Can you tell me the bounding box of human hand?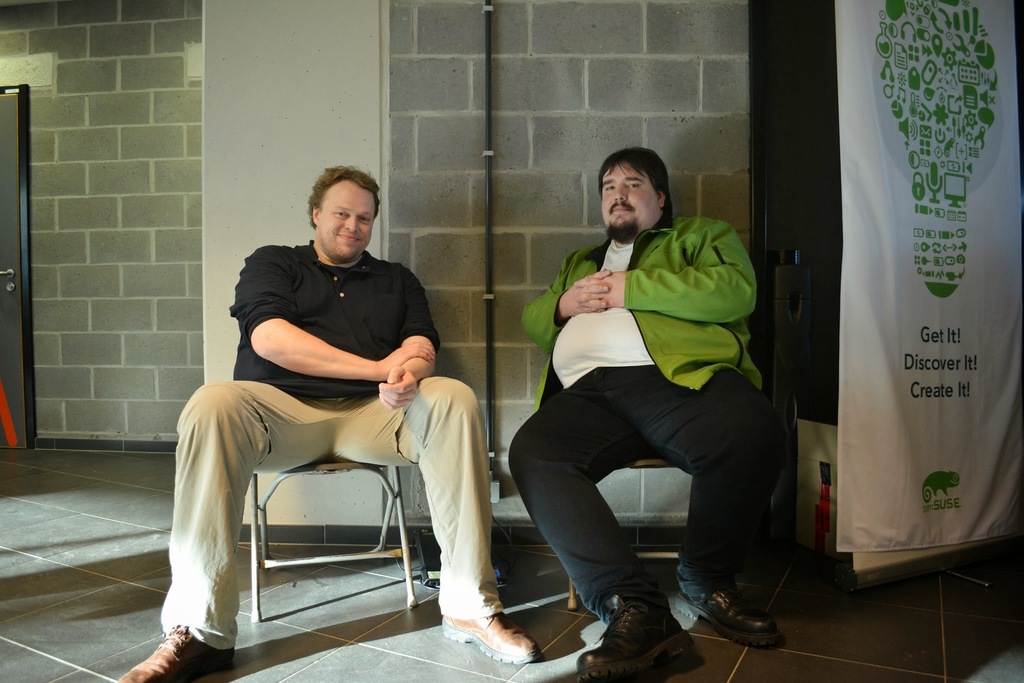
(380,365,419,410).
